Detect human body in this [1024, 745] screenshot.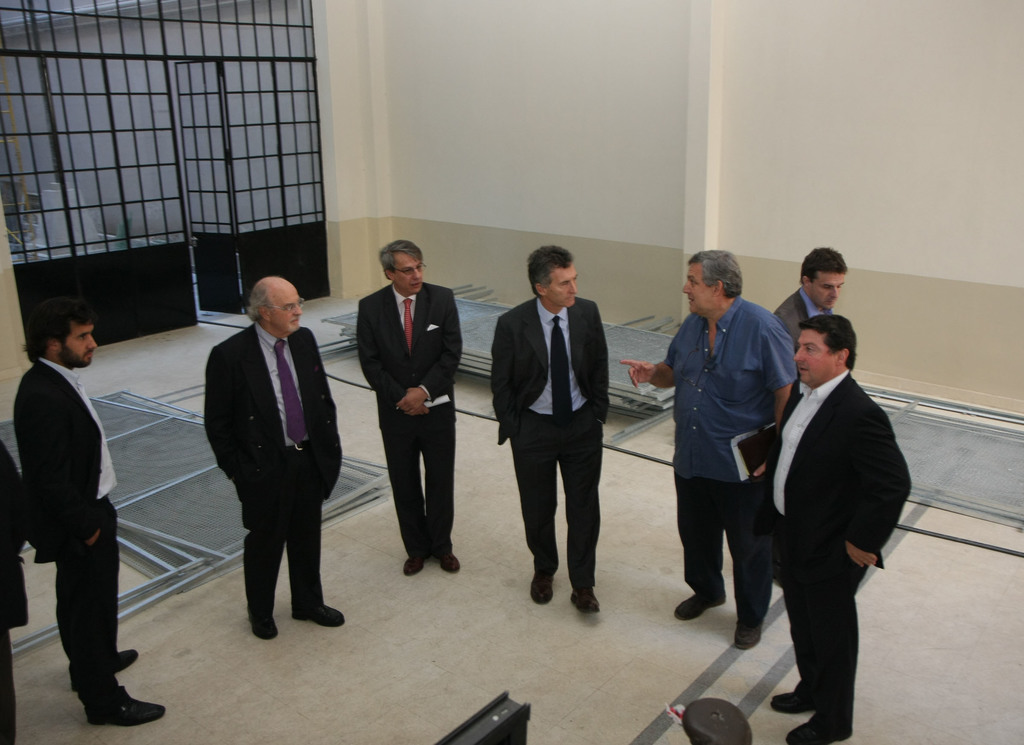
Detection: bbox=(202, 325, 346, 642).
